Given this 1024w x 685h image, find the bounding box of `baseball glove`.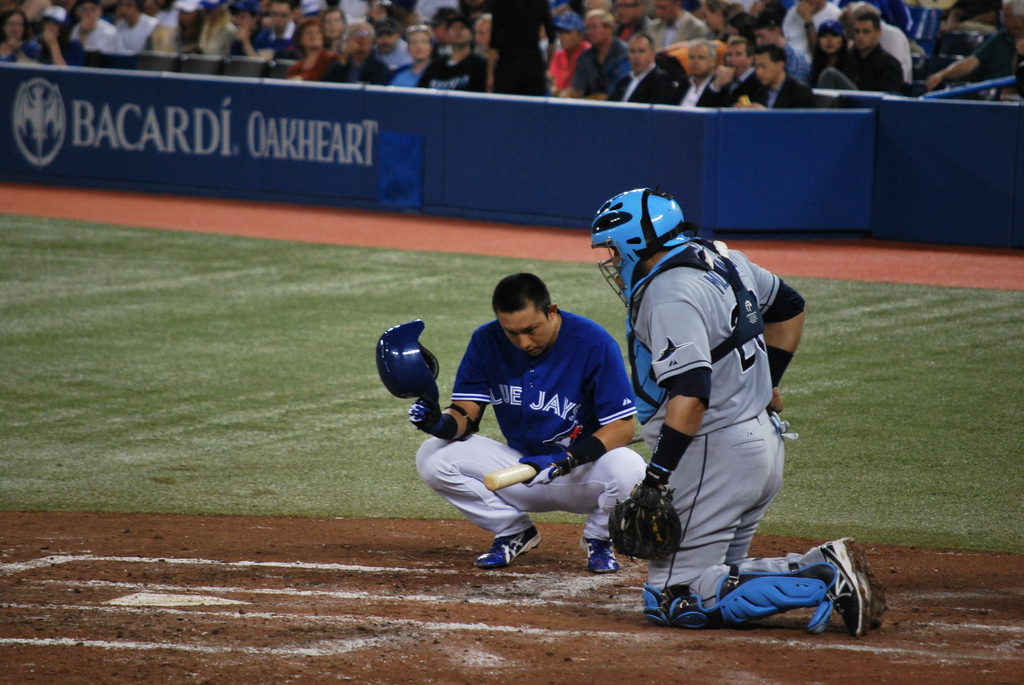
511, 455, 575, 487.
